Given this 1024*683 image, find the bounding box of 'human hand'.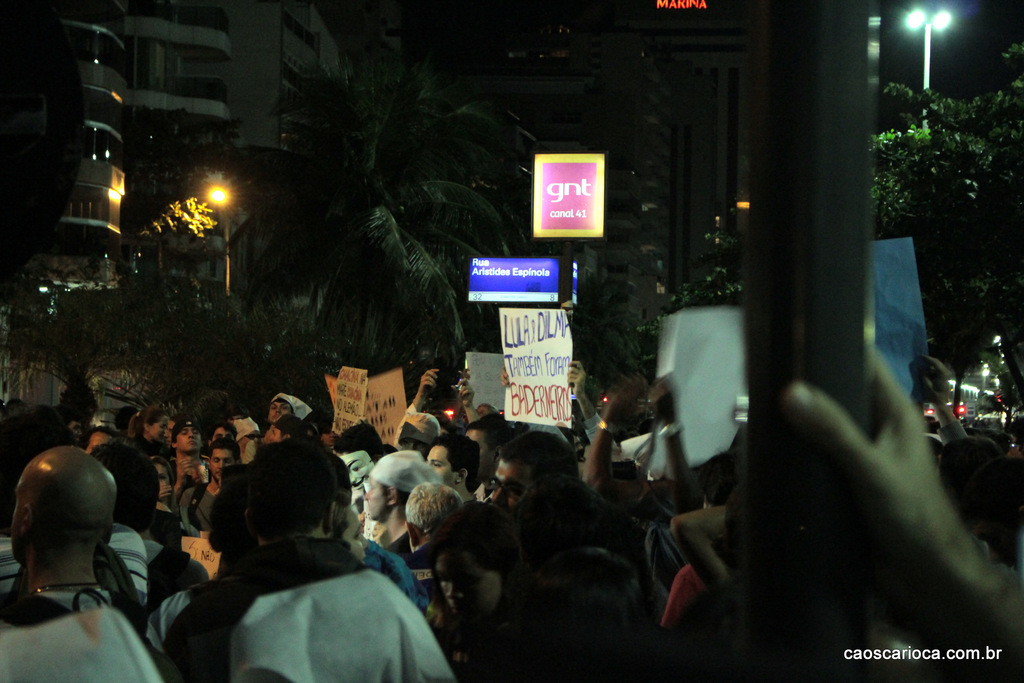
(left=159, top=483, right=175, bottom=498).
